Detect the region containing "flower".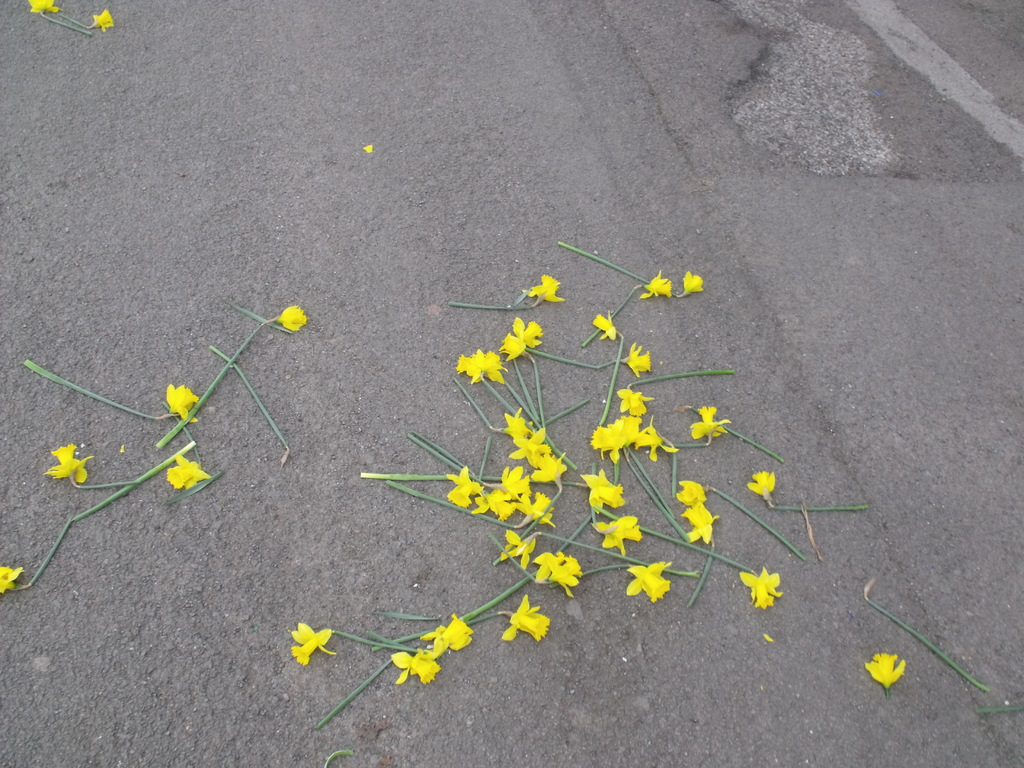
Rect(620, 559, 675, 604).
